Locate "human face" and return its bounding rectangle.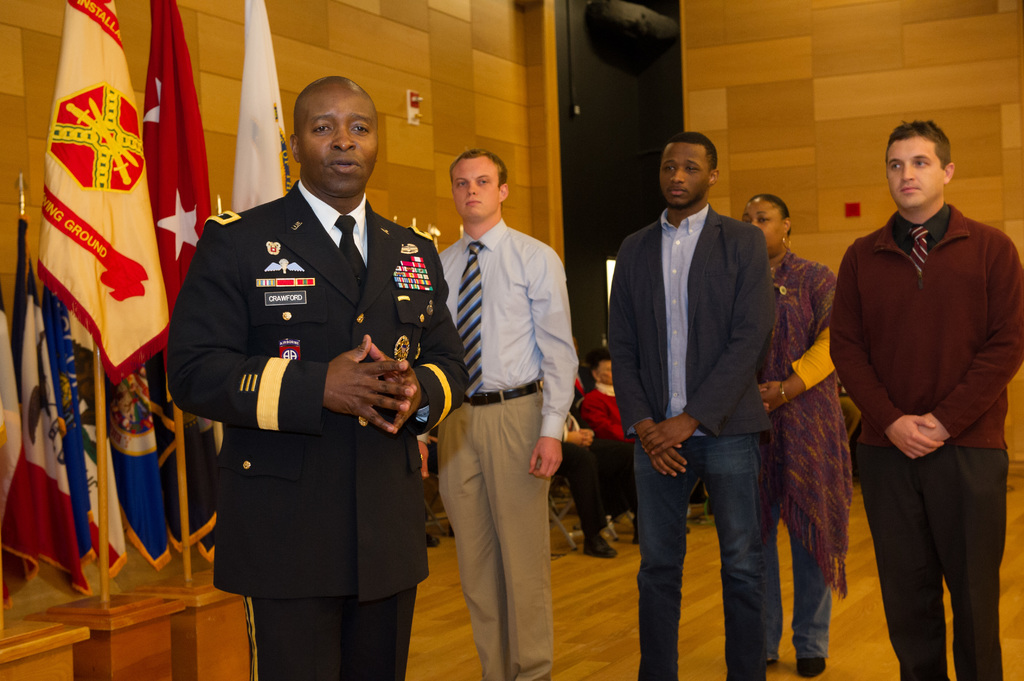
bbox=[883, 131, 948, 205].
